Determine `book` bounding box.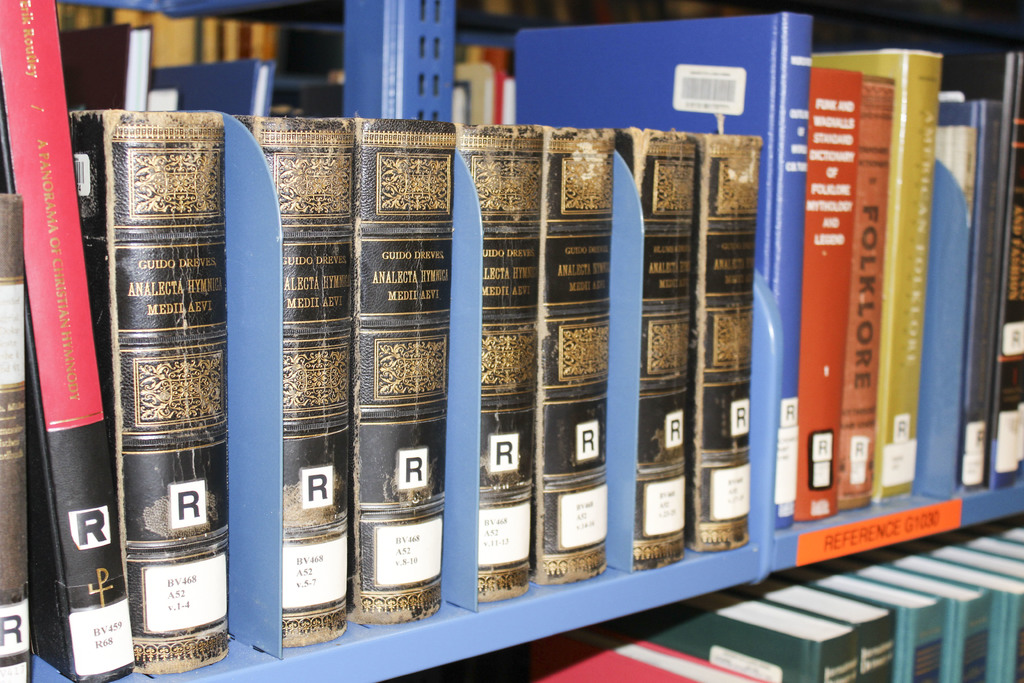
Determined: detection(805, 57, 844, 525).
